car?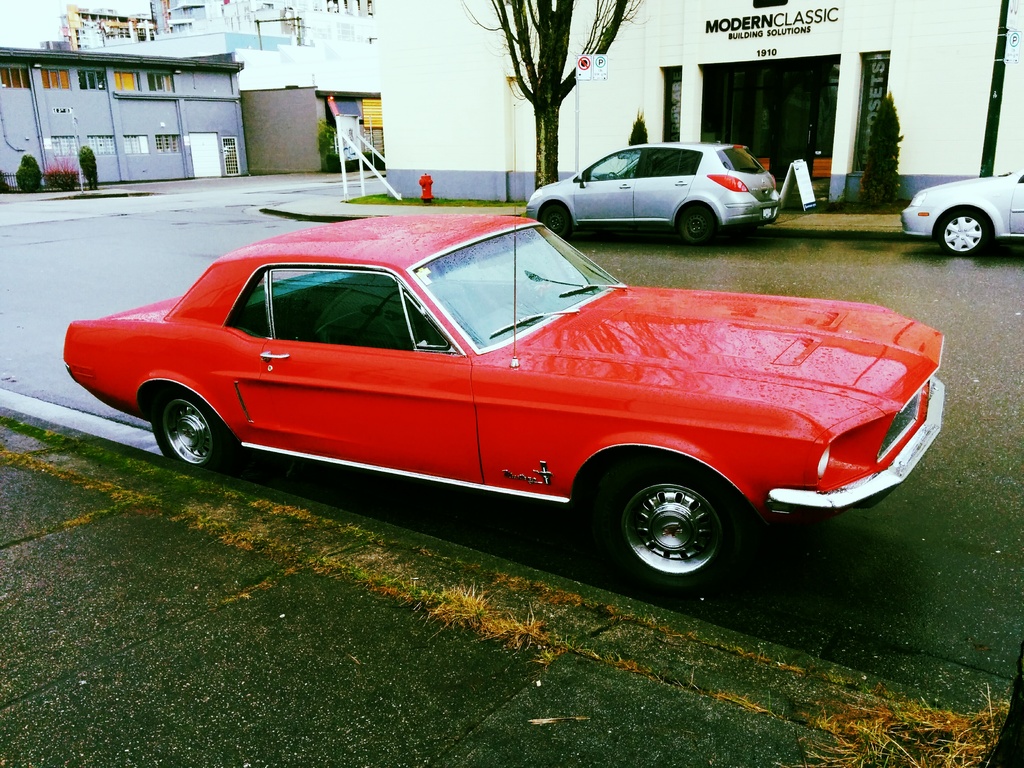
{"left": 60, "top": 103, "right": 945, "bottom": 590}
